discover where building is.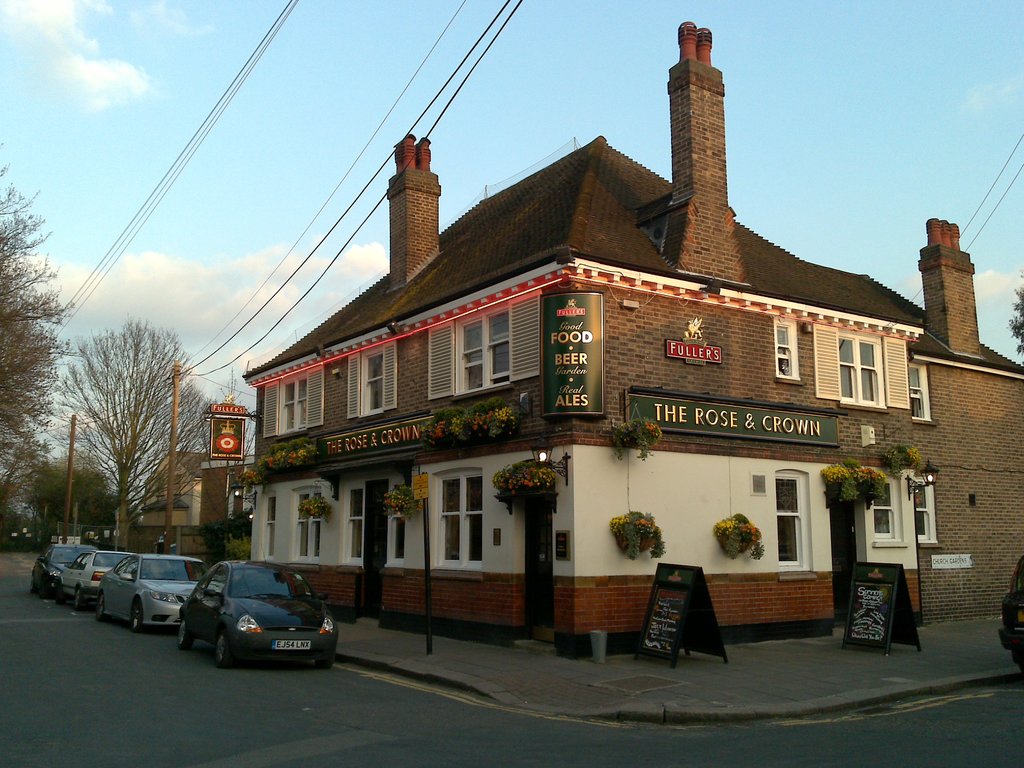
Discovered at [left=134, top=452, right=211, bottom=526].
